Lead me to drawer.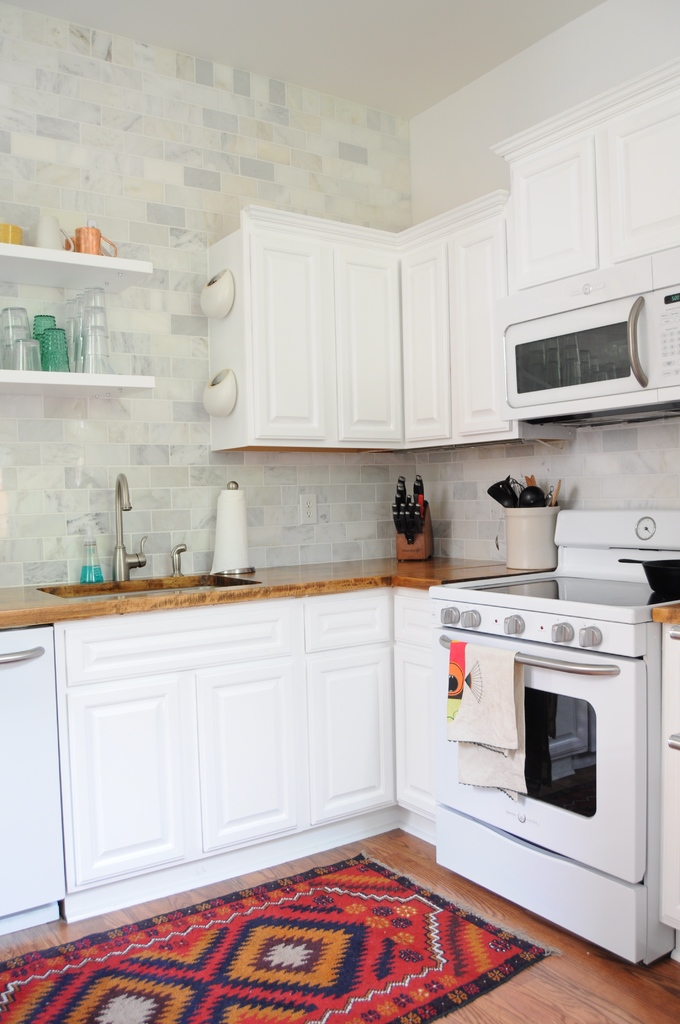
Lead to box(65, 607, 289, 689).
